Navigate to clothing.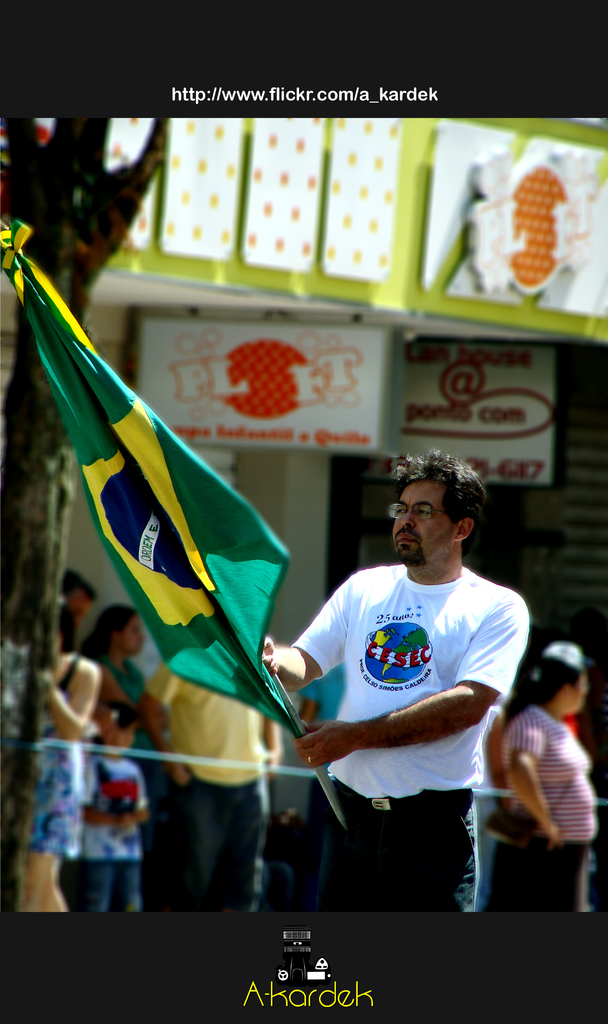
Navigation target: bbox(27, 650, 88, 858).
